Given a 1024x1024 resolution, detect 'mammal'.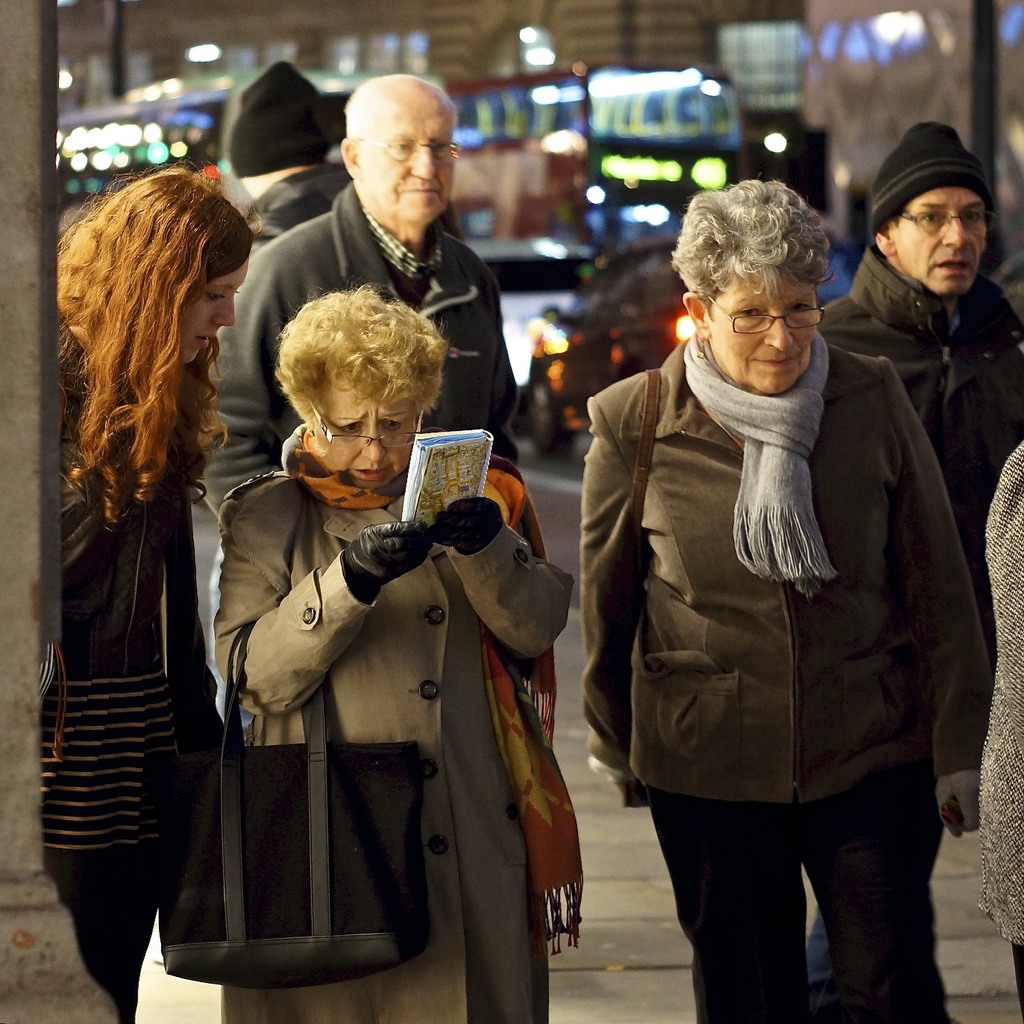
bbox=(196, 73, 526, 547).
